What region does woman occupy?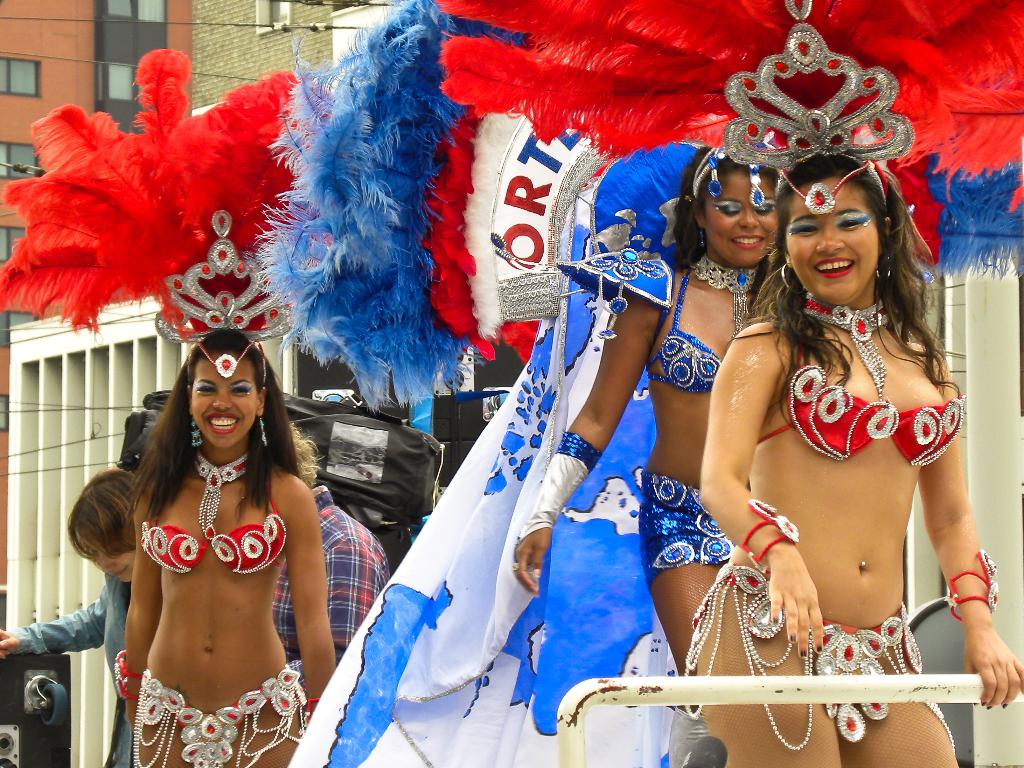
rect(0, 38, 337, 767).
